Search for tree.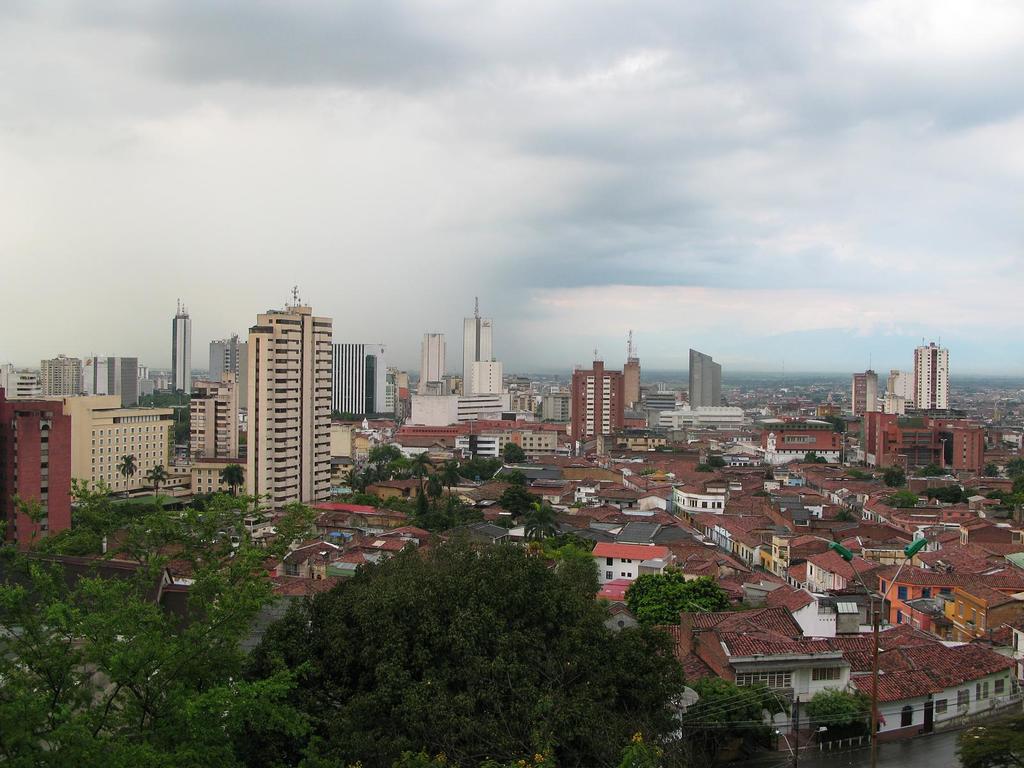
Found at detection(844, 469, 866, 481).
